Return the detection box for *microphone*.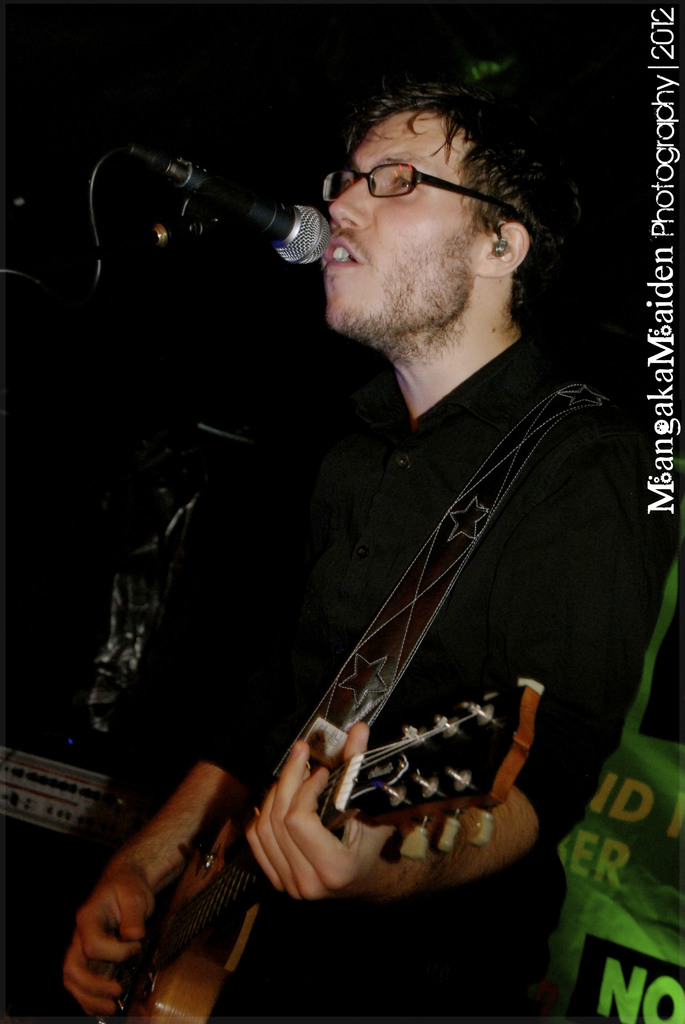
(86,132,336,268).
